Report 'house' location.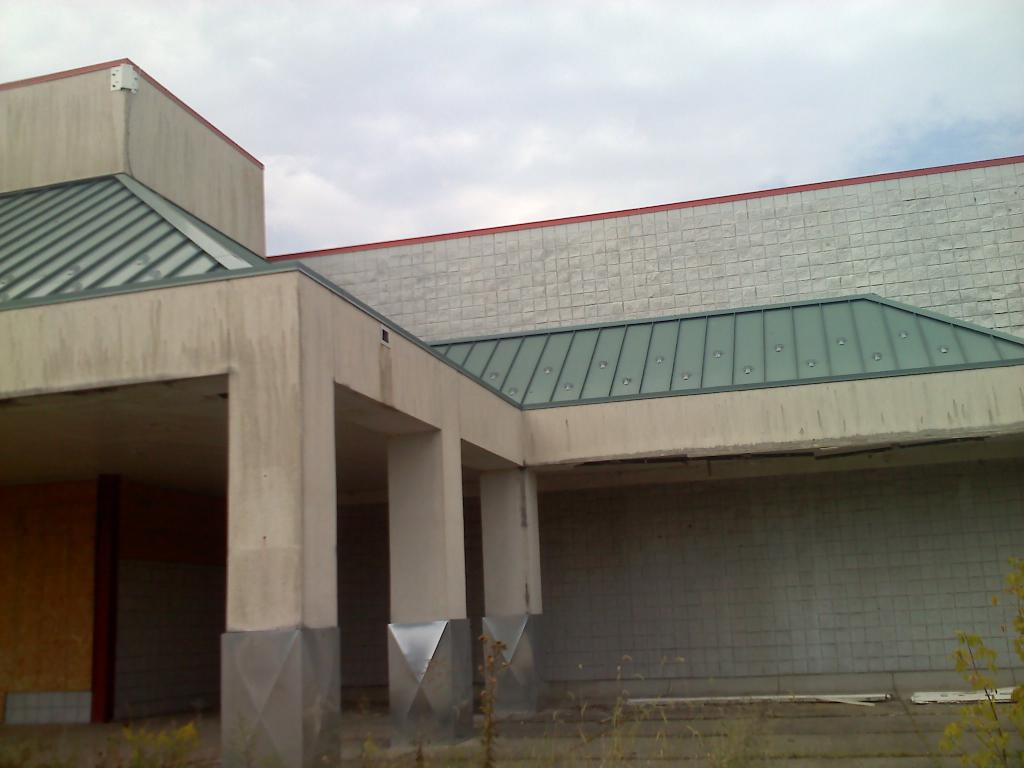
Report: {"x1": 0, "y1": 51, "x2": 1023, "y2": 767}.
